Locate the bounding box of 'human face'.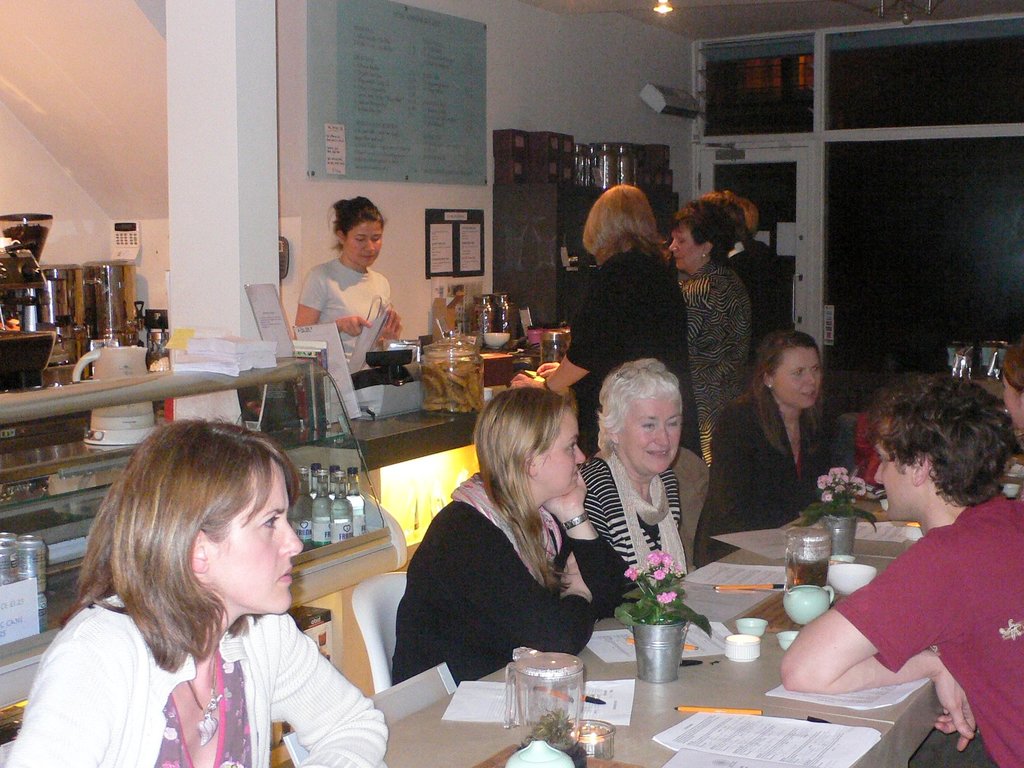
Bounding box: pyautogui.locateOnScreen(538, 410, 588, 492).
